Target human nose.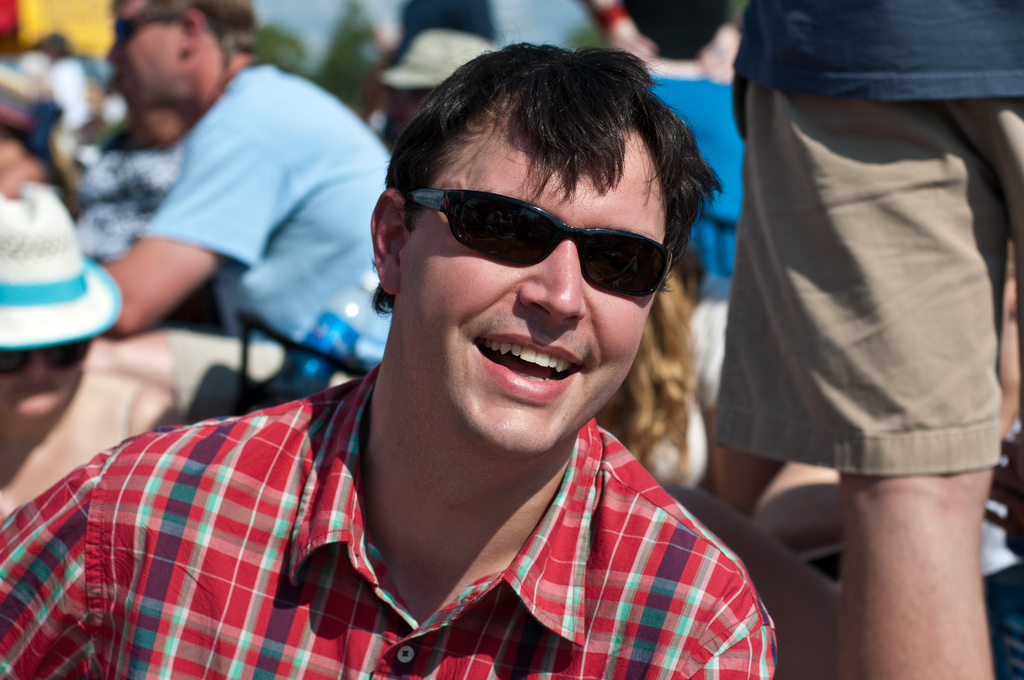
Target region: region(516, 231, 590, 328).
